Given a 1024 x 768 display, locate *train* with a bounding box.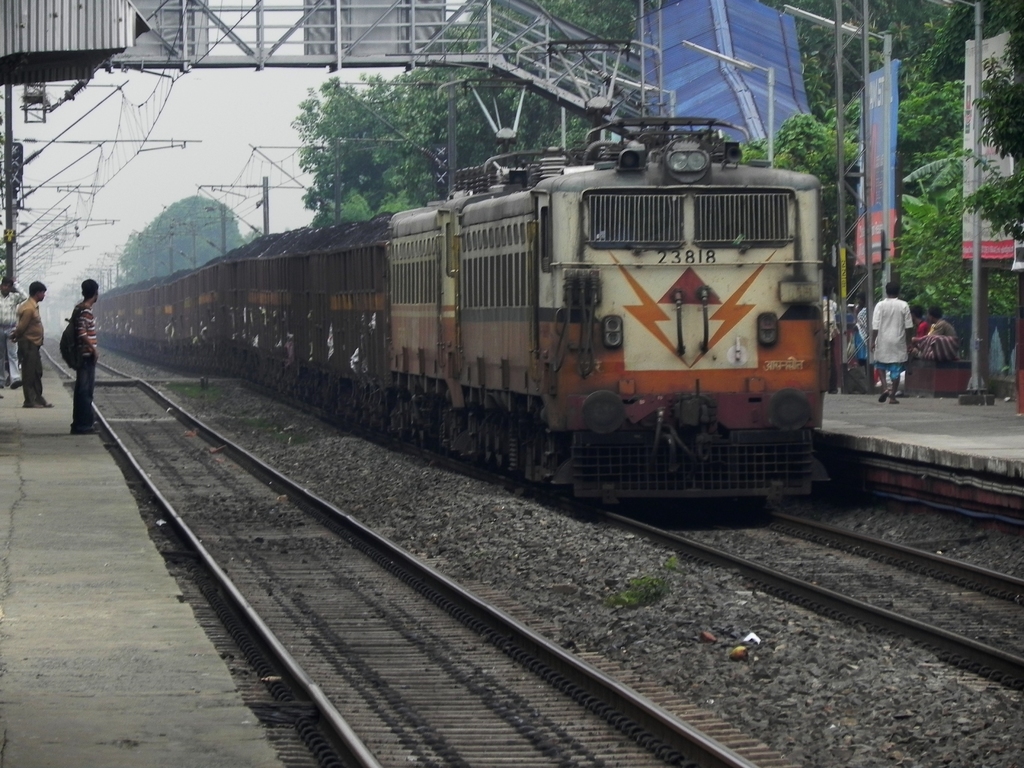
Located: 96, 35, 828, 512.
